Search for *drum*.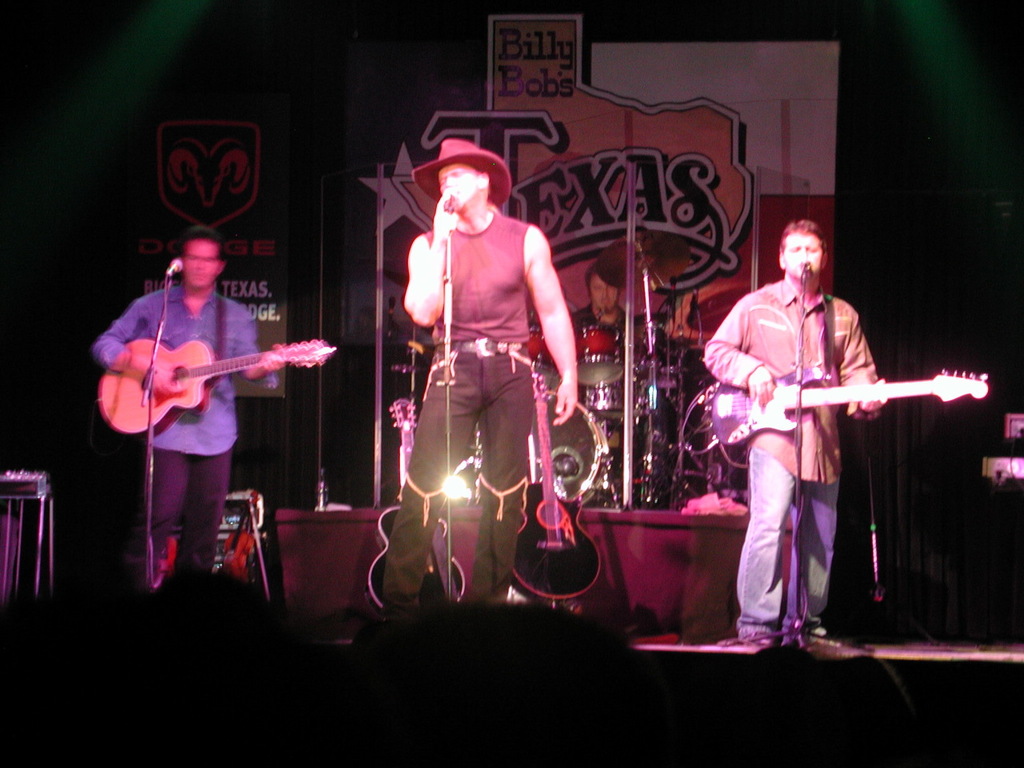
Found at pyautogui.locateOnScreen(529, 319, 558, 393).
